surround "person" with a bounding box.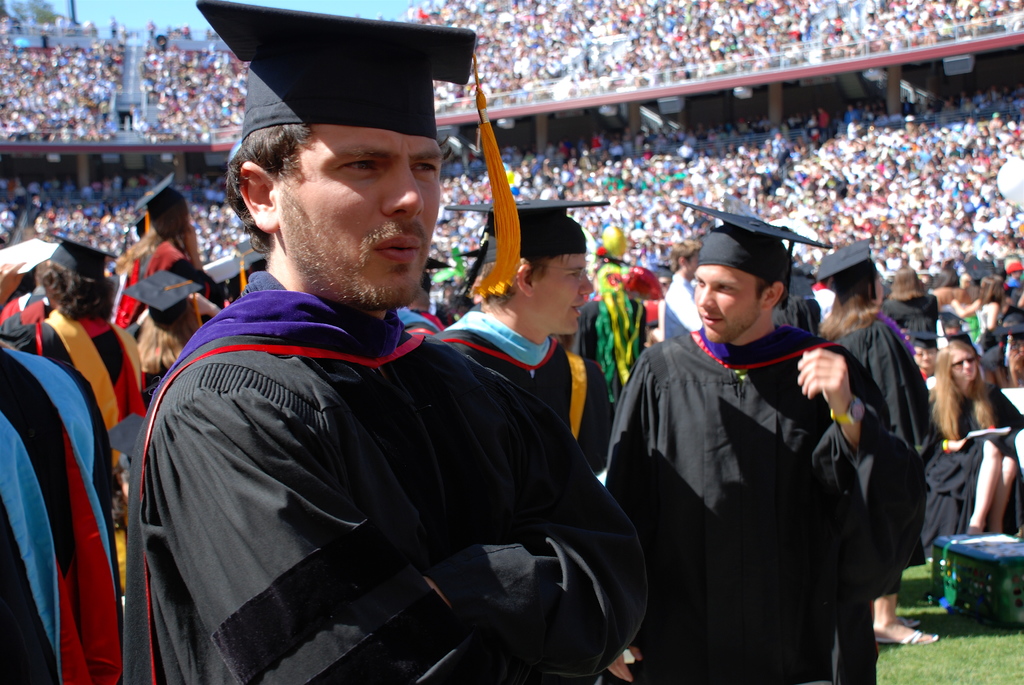
bbox=(623, 204, 878, 683).
